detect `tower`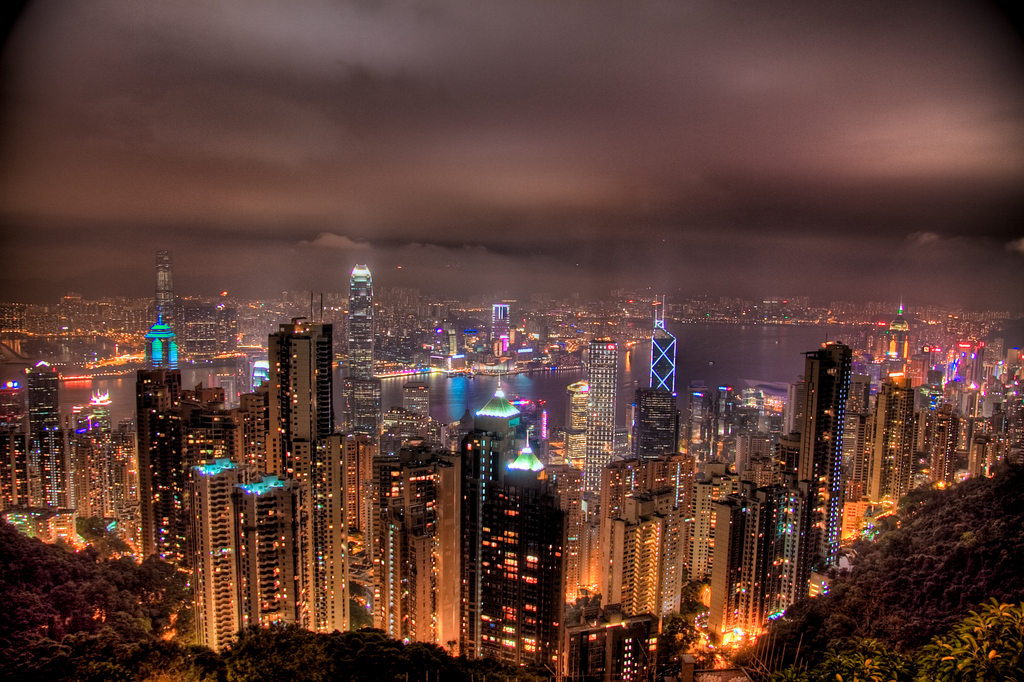
x1=788 y1=341 x2=844 y2=605
